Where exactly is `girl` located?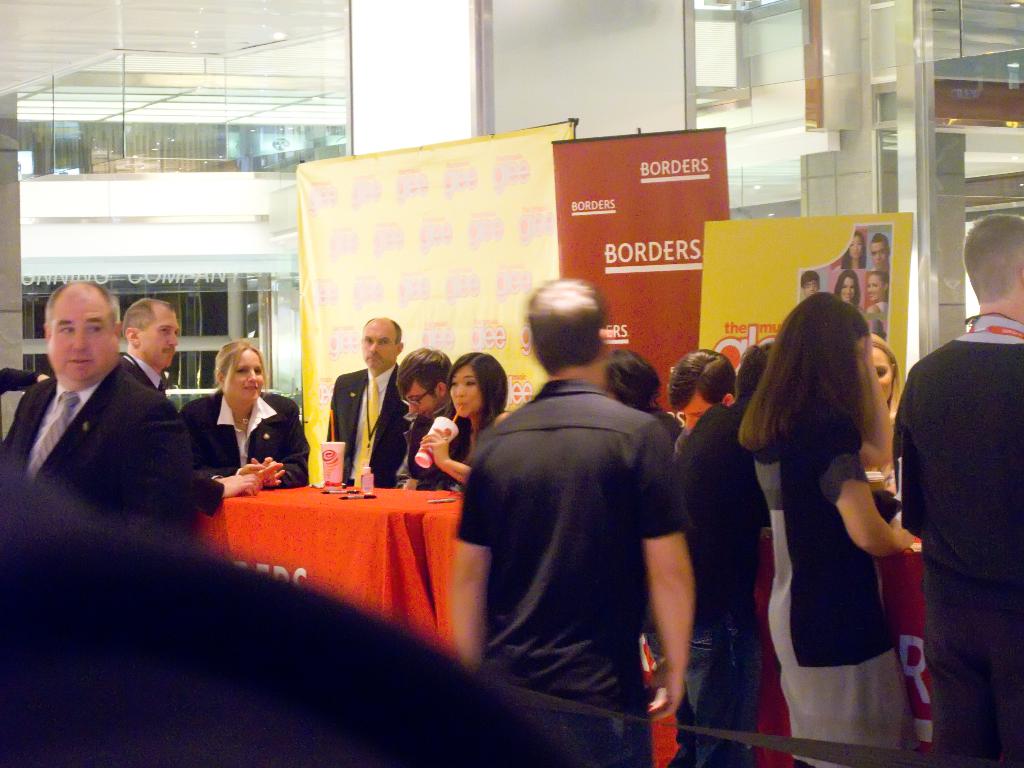
Its bounding box is x1=835 y1=271 x2=863 y2=310.
